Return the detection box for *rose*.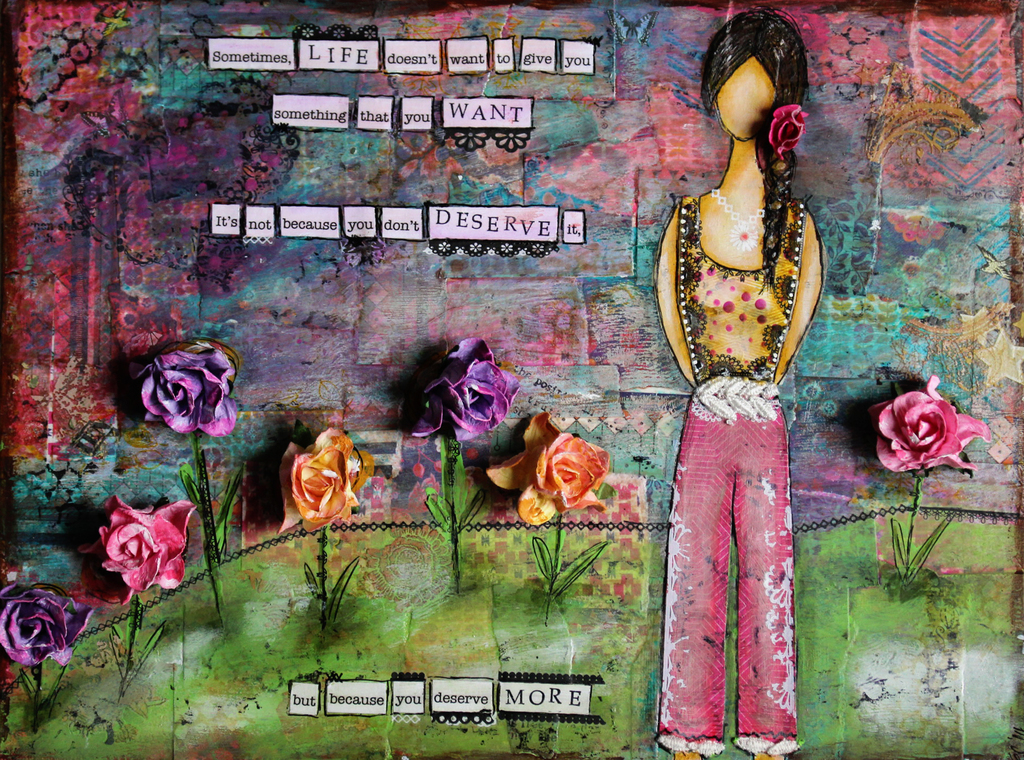
x1=79, y1=494, x2=204, y2=609.
